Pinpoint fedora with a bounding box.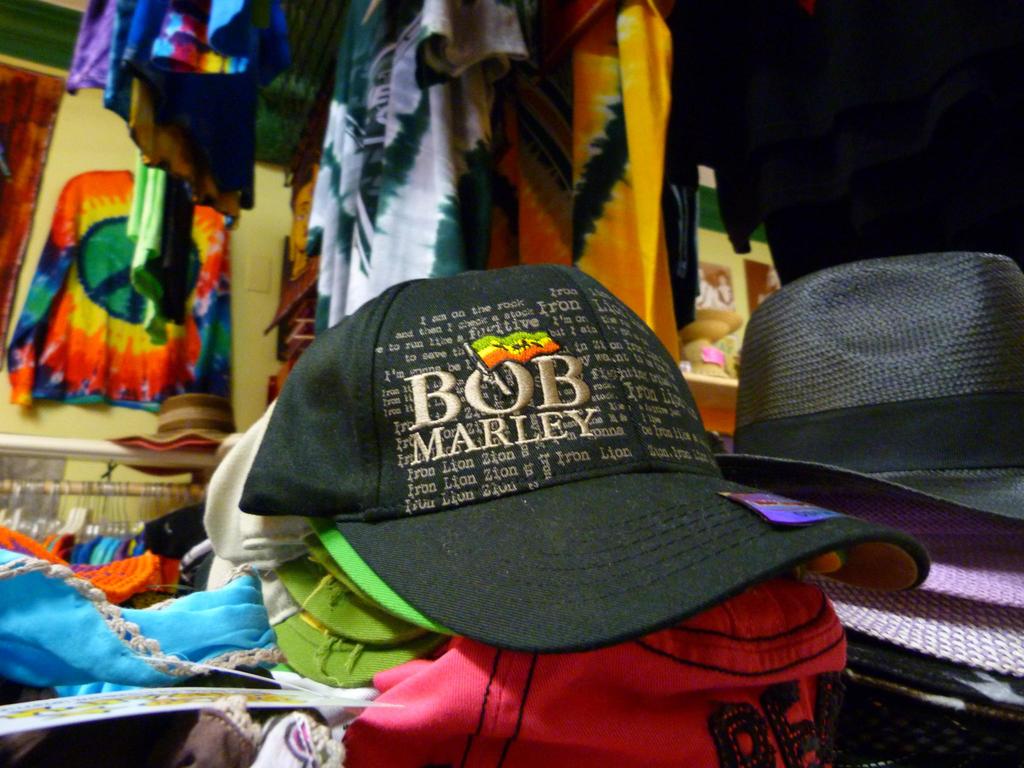
locate(733, 244, 1014, 526).
